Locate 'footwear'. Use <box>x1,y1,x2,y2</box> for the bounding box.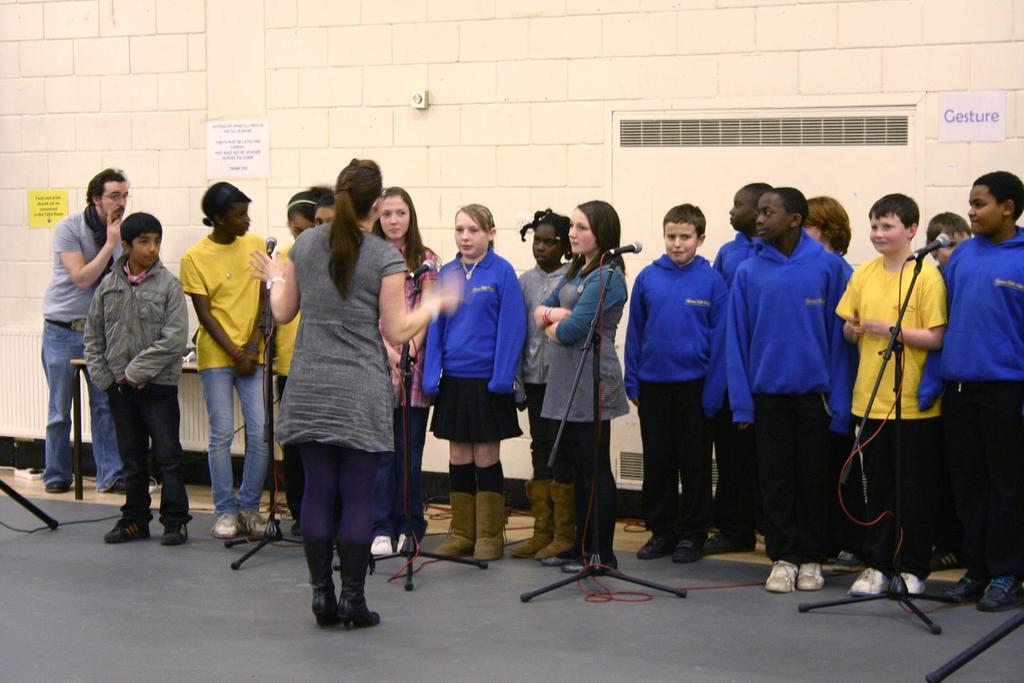
<box>437,489,473,555</box>.
